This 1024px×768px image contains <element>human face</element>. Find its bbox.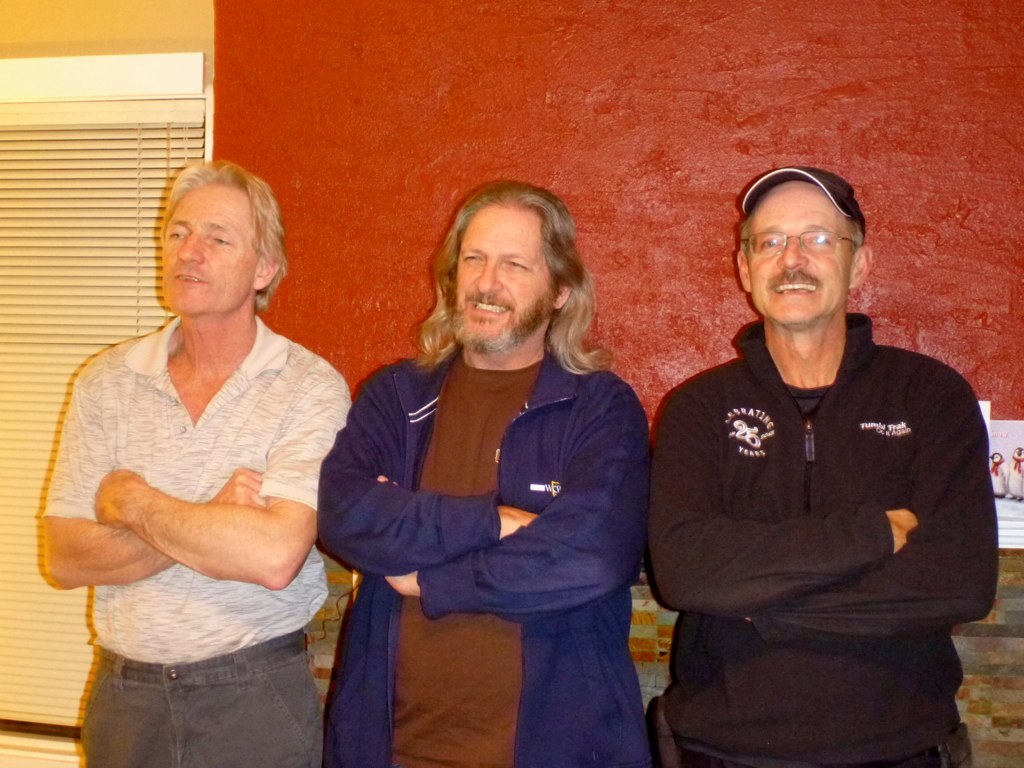
x1=743, y1=181, x2=854, y2=331.
